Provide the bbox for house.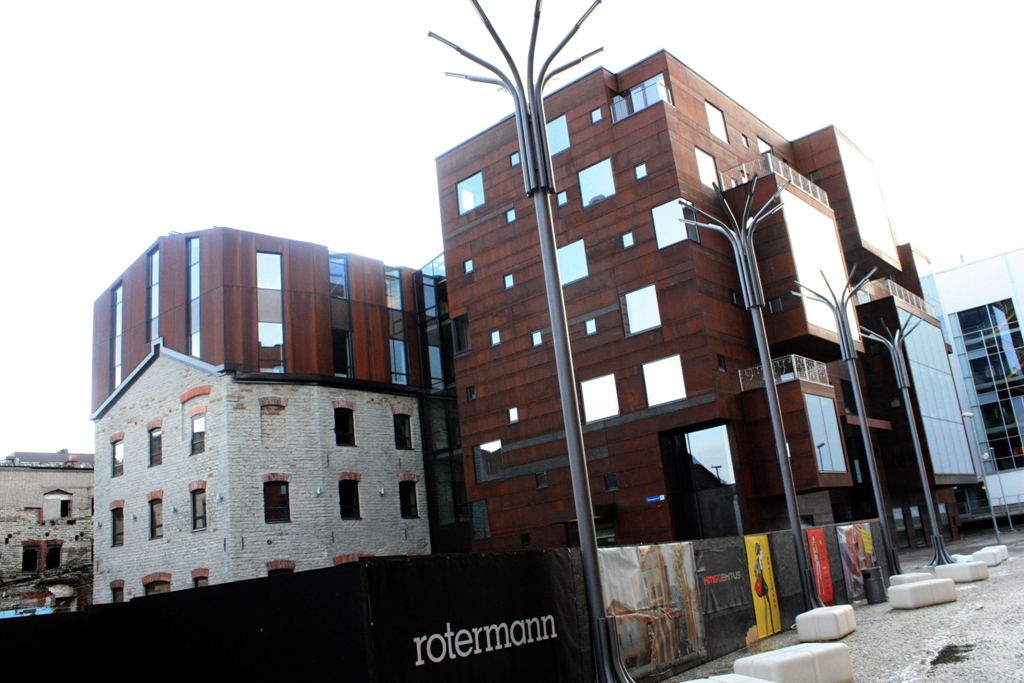
detection(933, 243, 1023, 542).
